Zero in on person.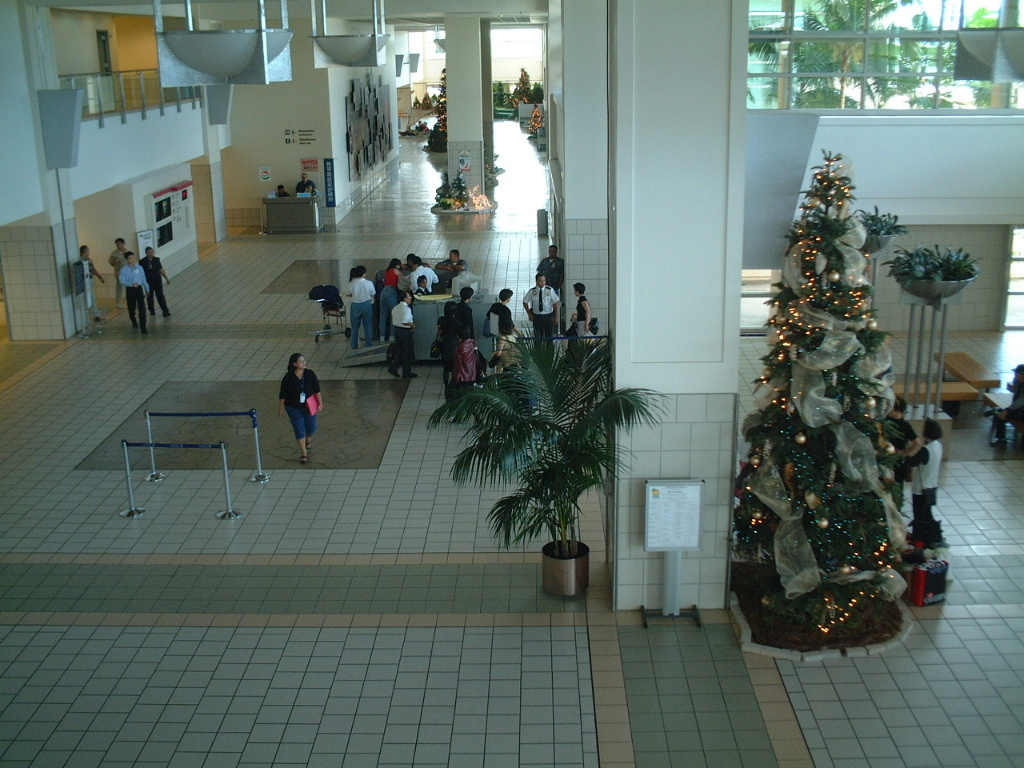
Zeroed in: [x1=437, y1=247, x2=471, y2=270].
